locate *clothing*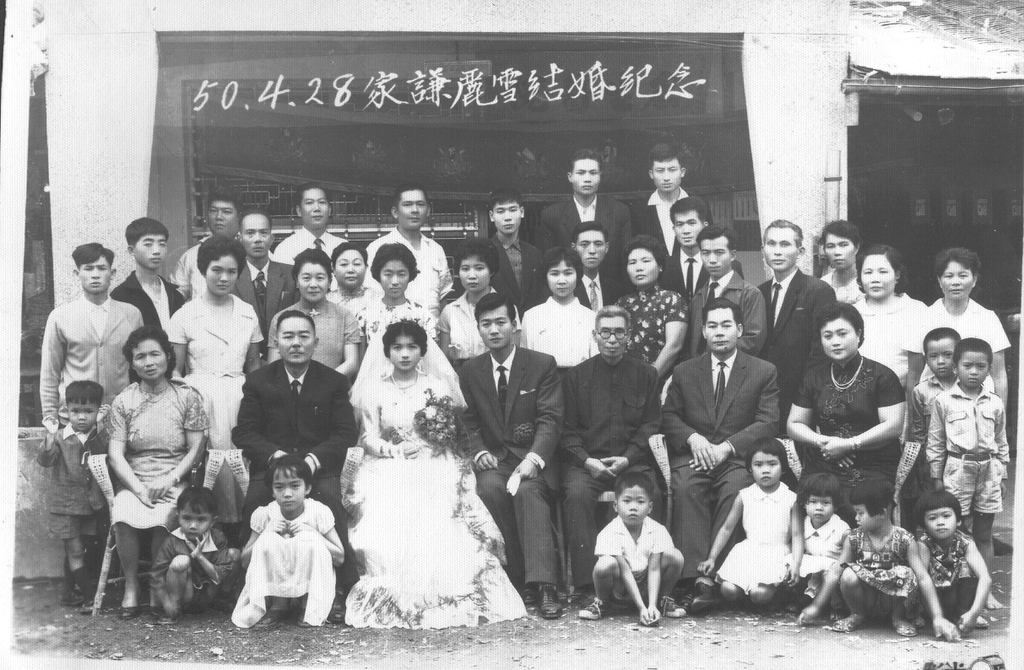
665,251,750,306
